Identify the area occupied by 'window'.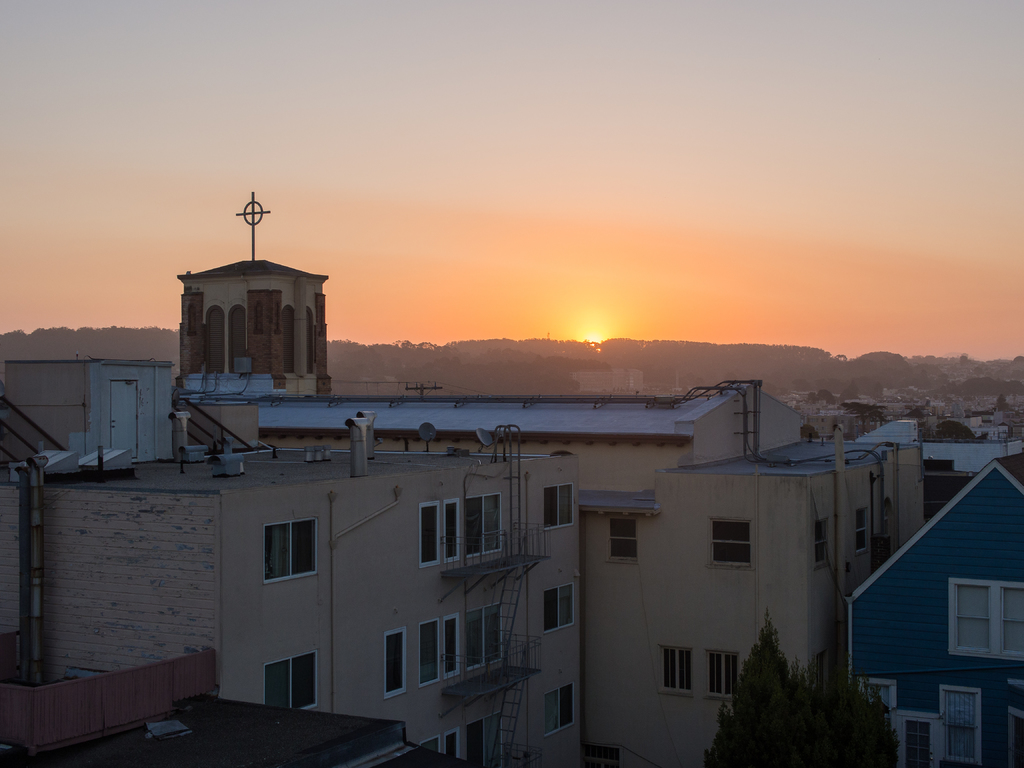
Area: (257,518,326,614).
